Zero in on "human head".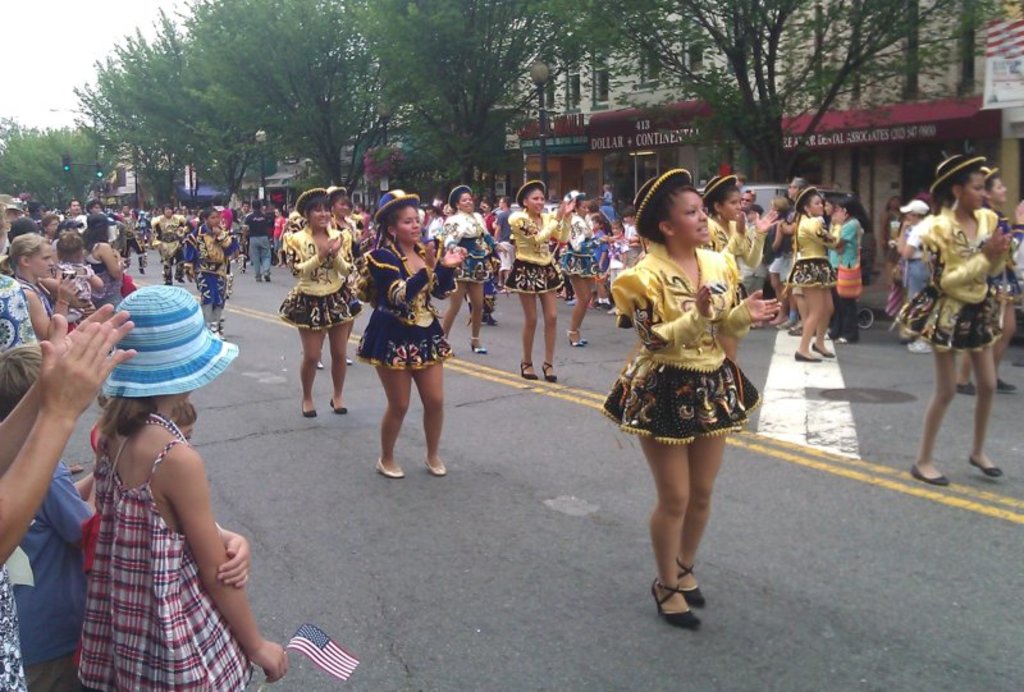
Zeroed in: region(451, 185, 472, 212).
